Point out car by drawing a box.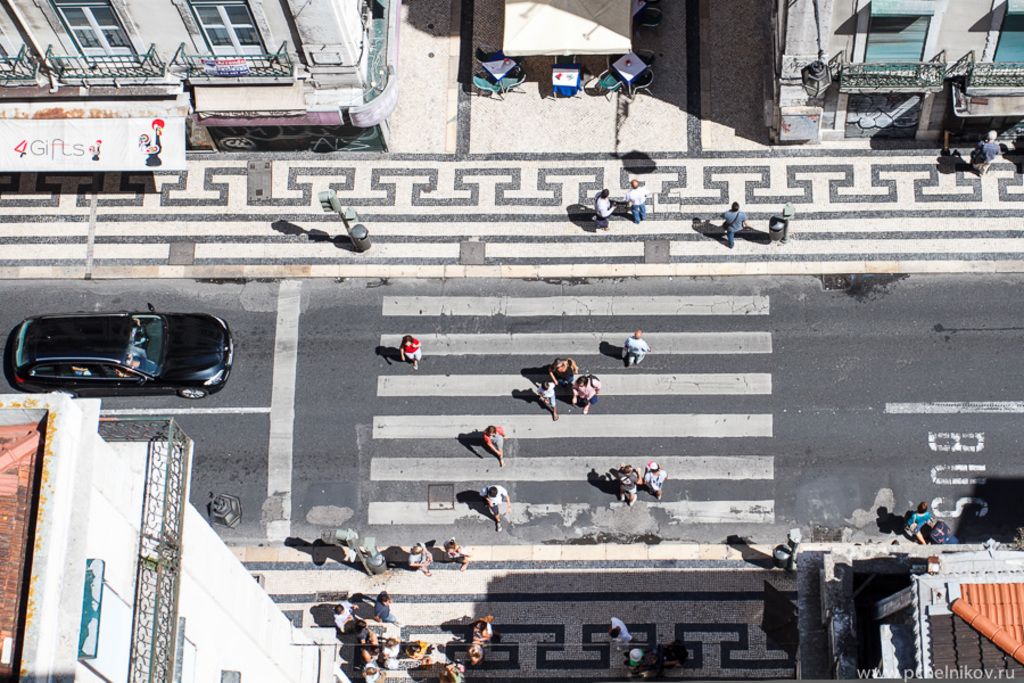
bbox=[0, 299, 237, 397].
